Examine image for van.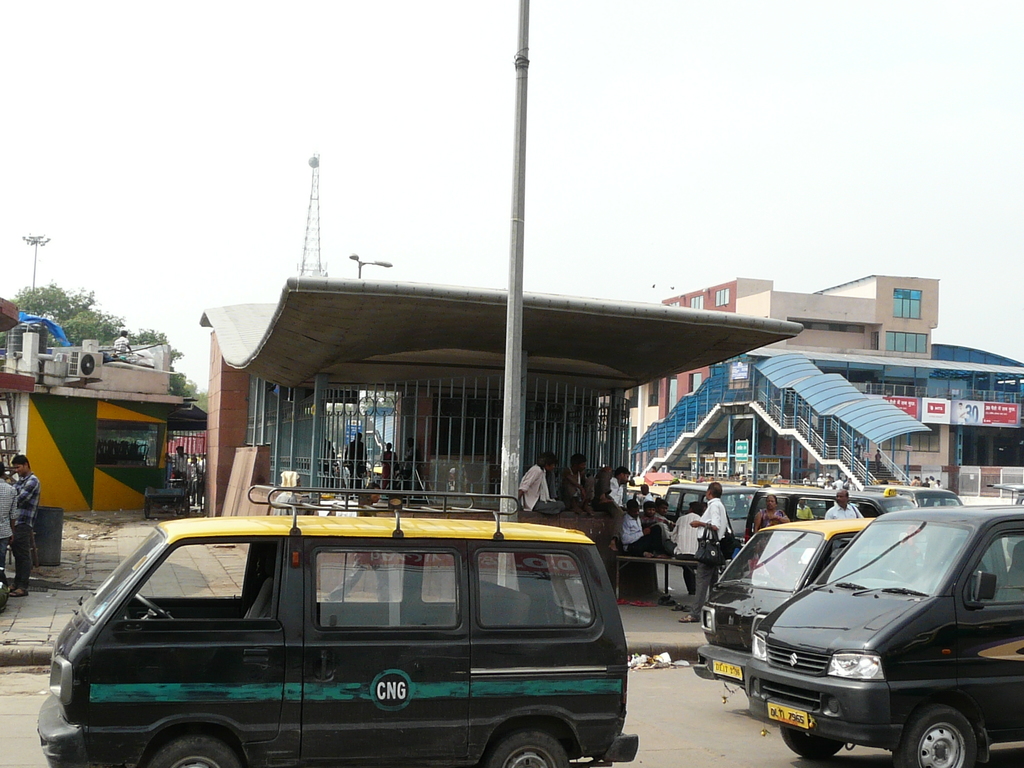
Examination result: [34,491,638,767].
